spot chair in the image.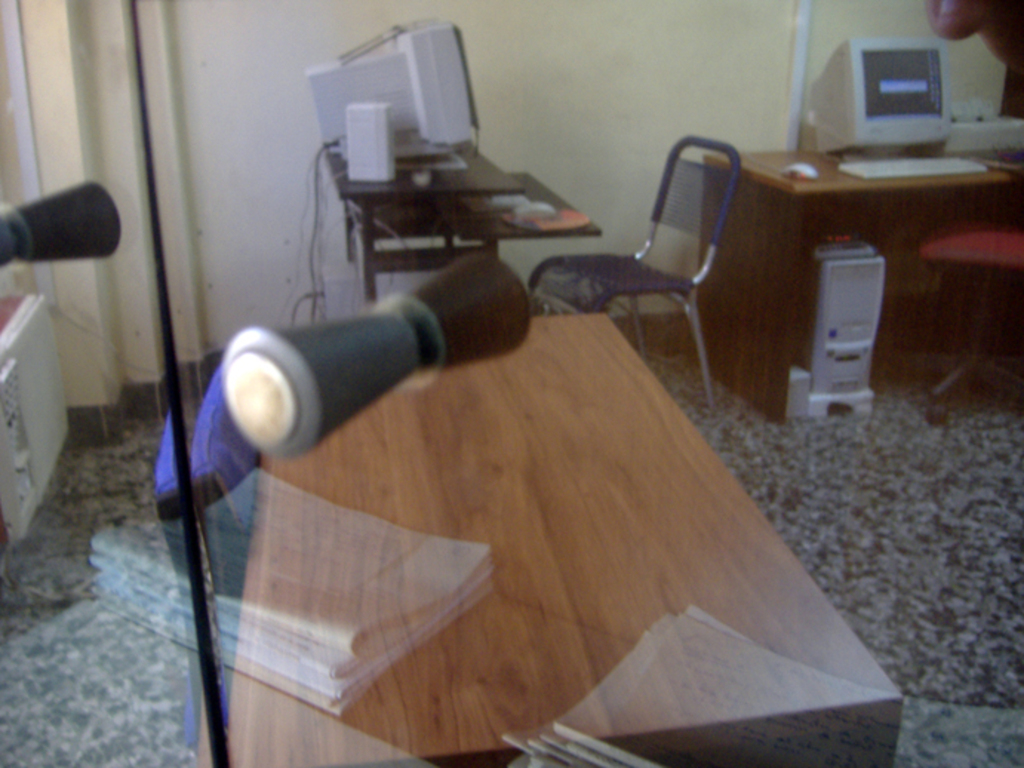
chair found at Rect(919, 203, 1023, 394).
